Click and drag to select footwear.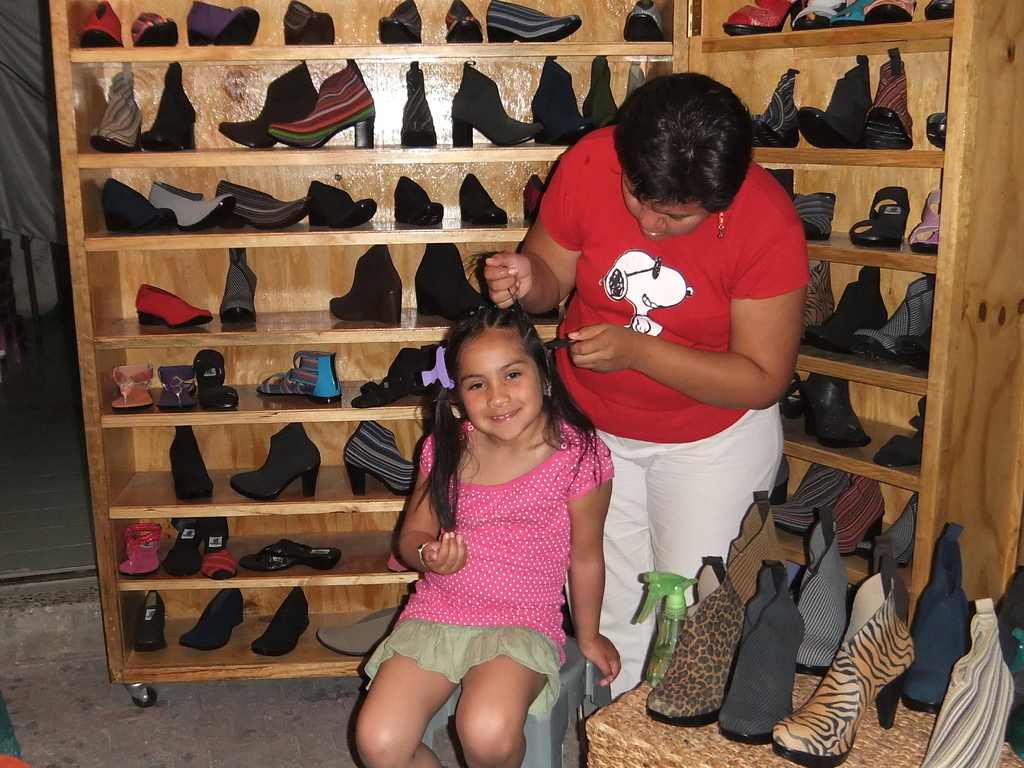
Selection: [left=218, top=61, right=318, bottom=150].
